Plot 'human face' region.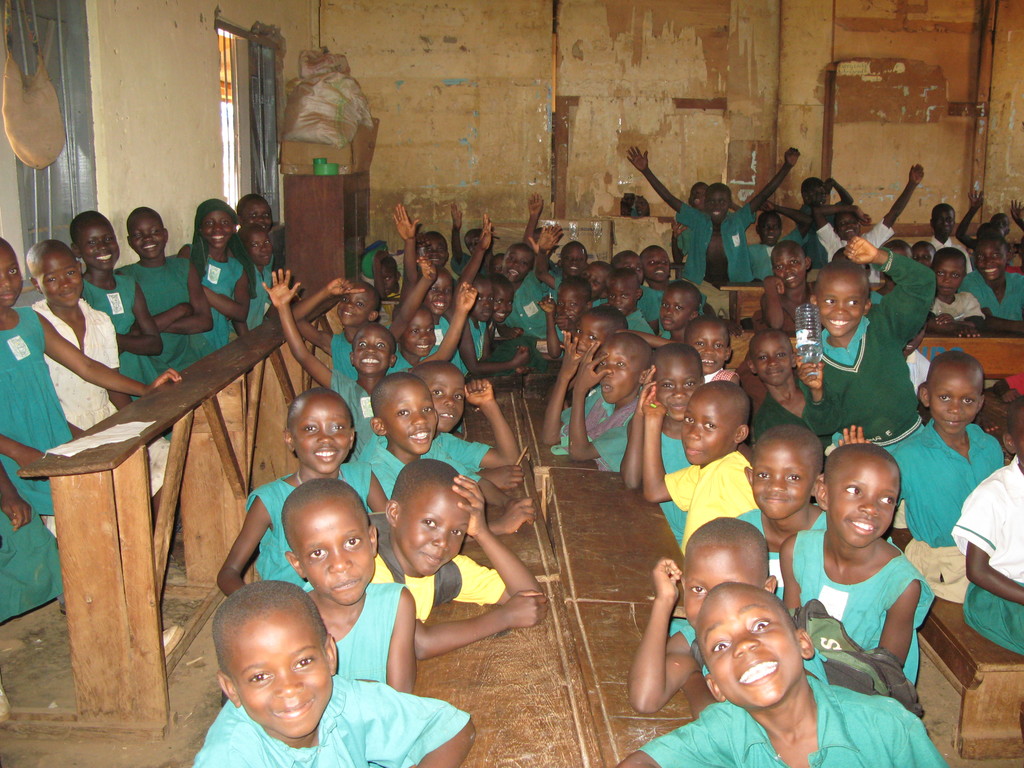
Plotted at crop(595, 338, 636, 396).
